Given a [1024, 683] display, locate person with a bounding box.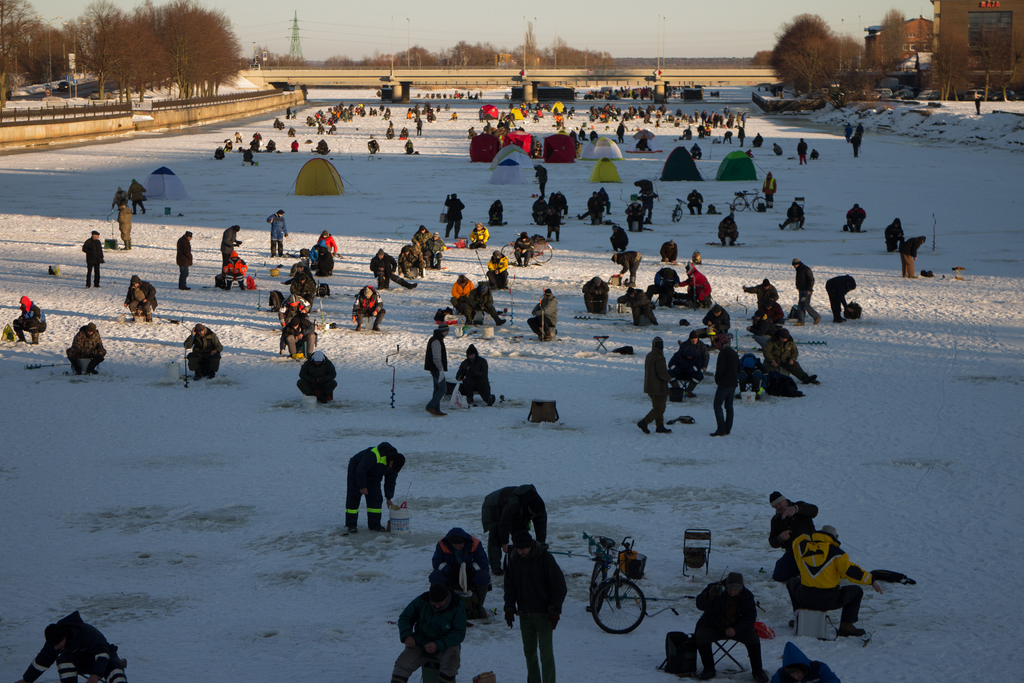
Located: 455 342 496 405.
